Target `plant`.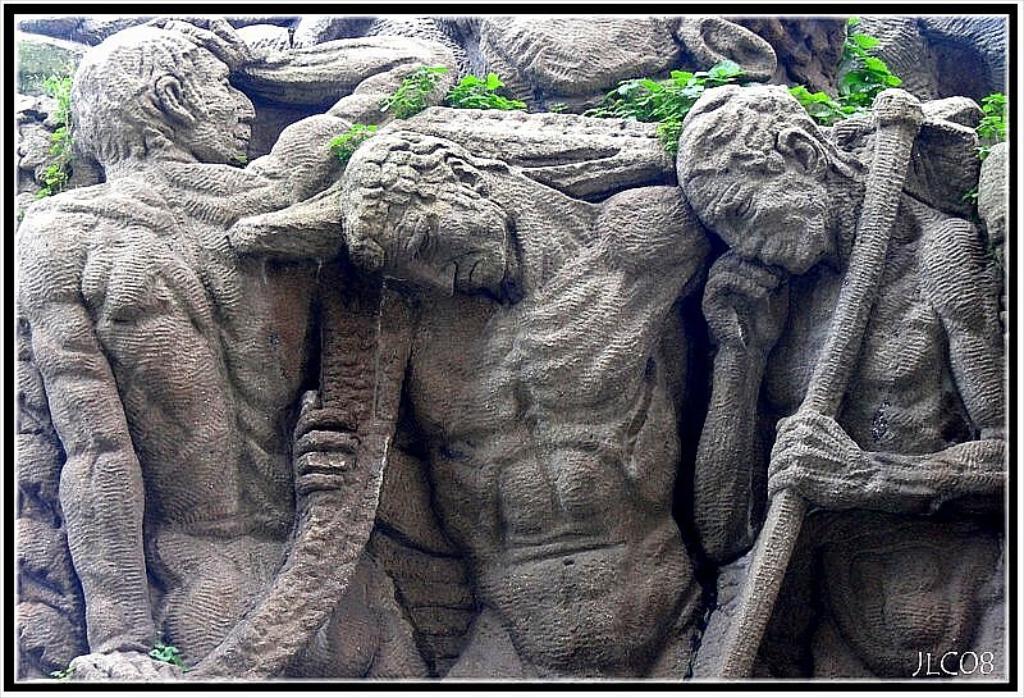
Target region: box=[385, 56, 435, 120].
